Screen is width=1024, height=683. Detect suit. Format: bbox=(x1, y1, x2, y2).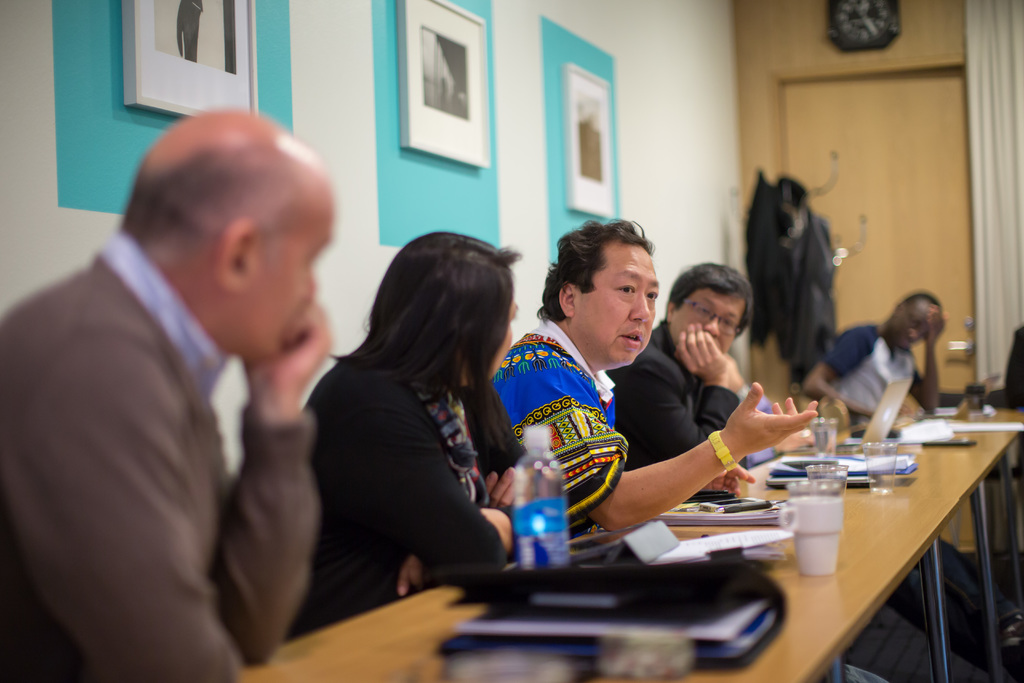
bbox=(0, 251, 315, 680).
